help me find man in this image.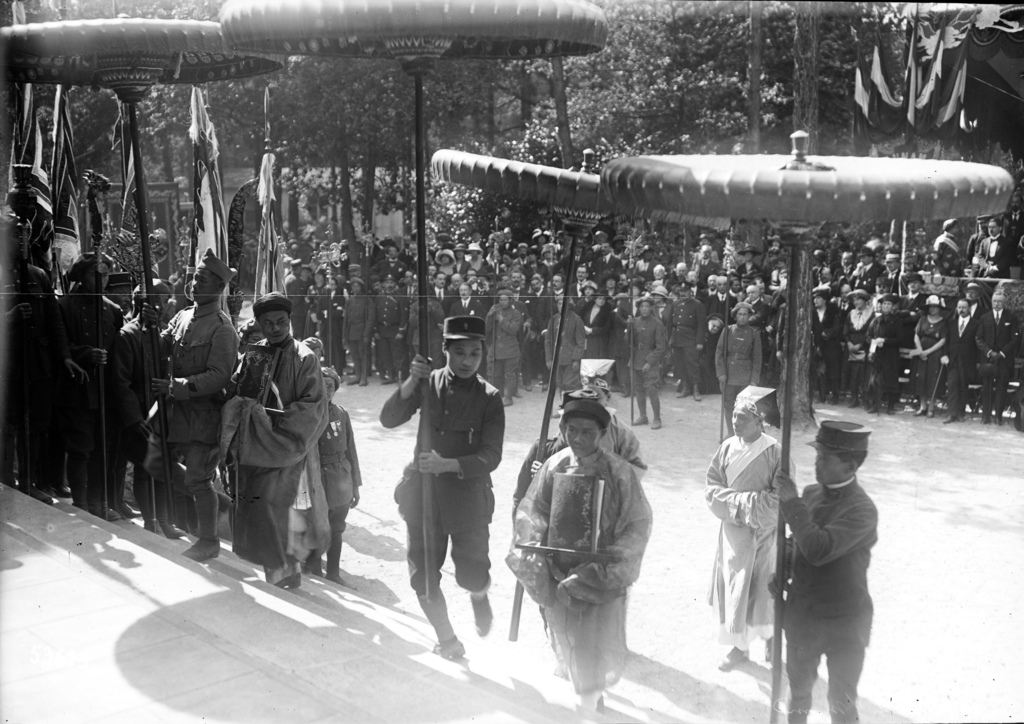
Found it: <bbox>698, 378, 797, 680</bbox>.
